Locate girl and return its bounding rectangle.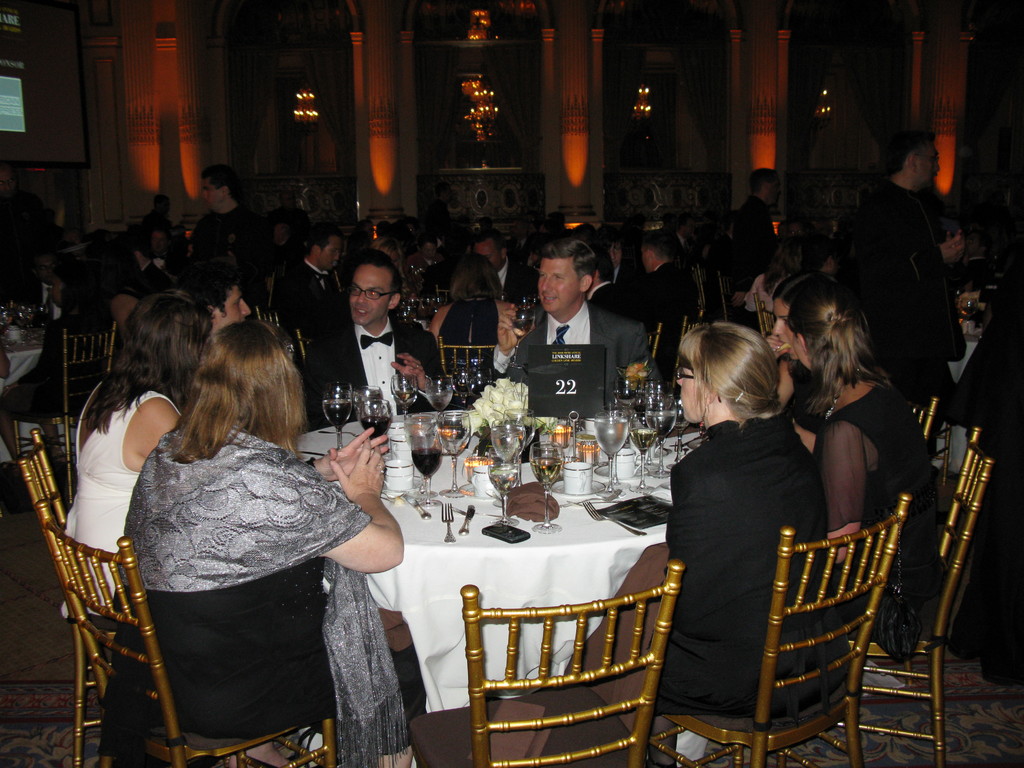
x1=766 y1=271 x2=837 y2=452.
